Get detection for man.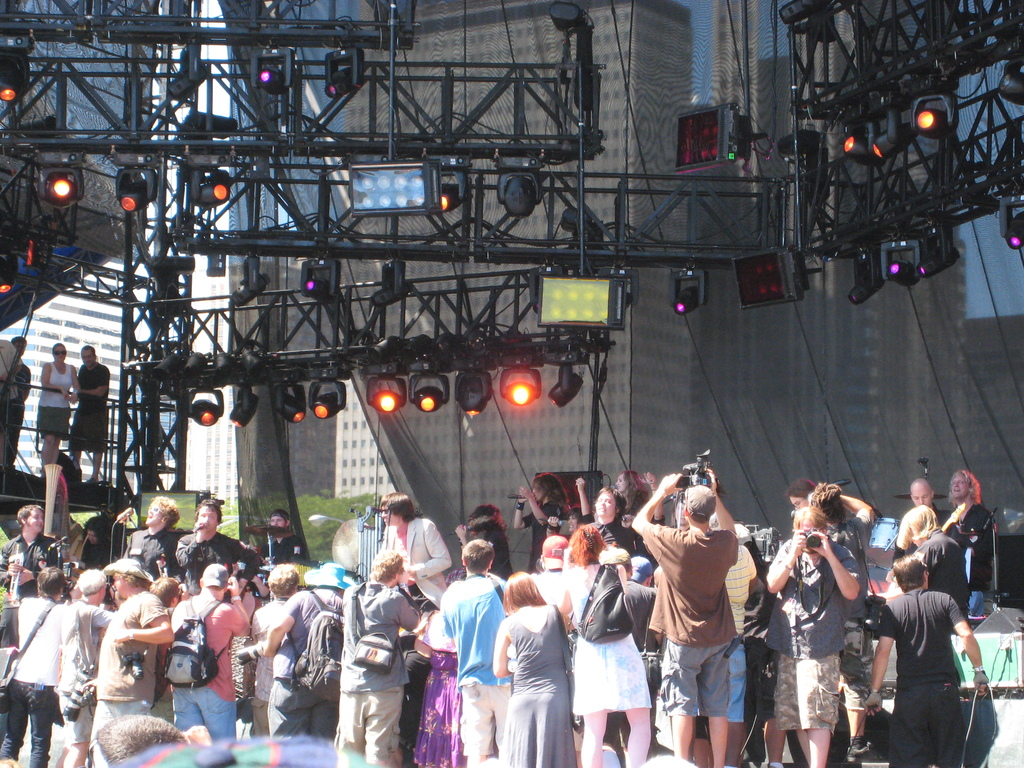
Detection: locate(435, 539, 511, 767).
